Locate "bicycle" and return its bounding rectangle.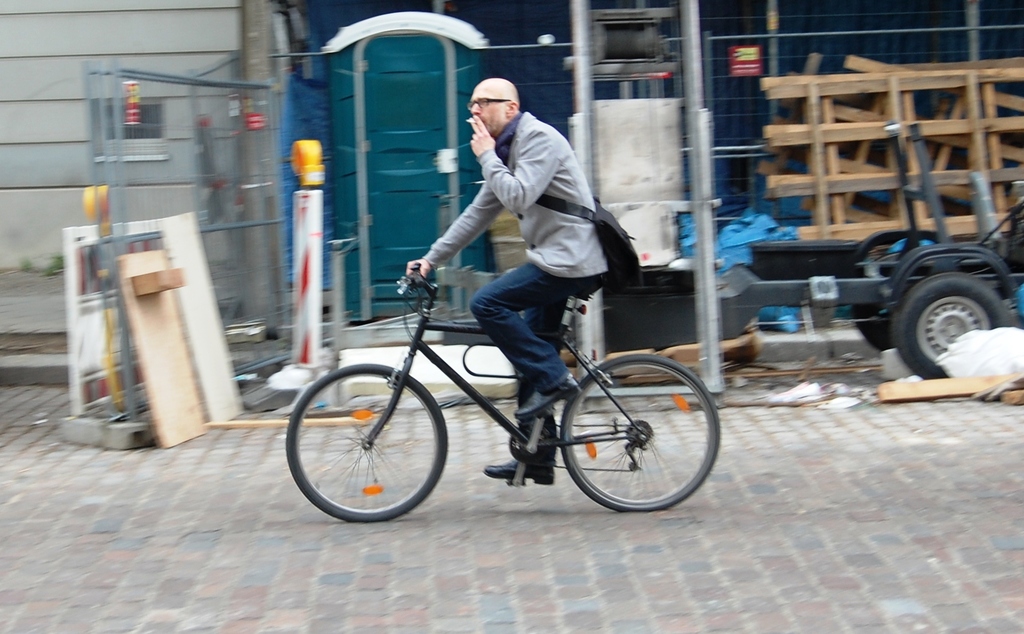
box=[301, 253, 732, 534].
